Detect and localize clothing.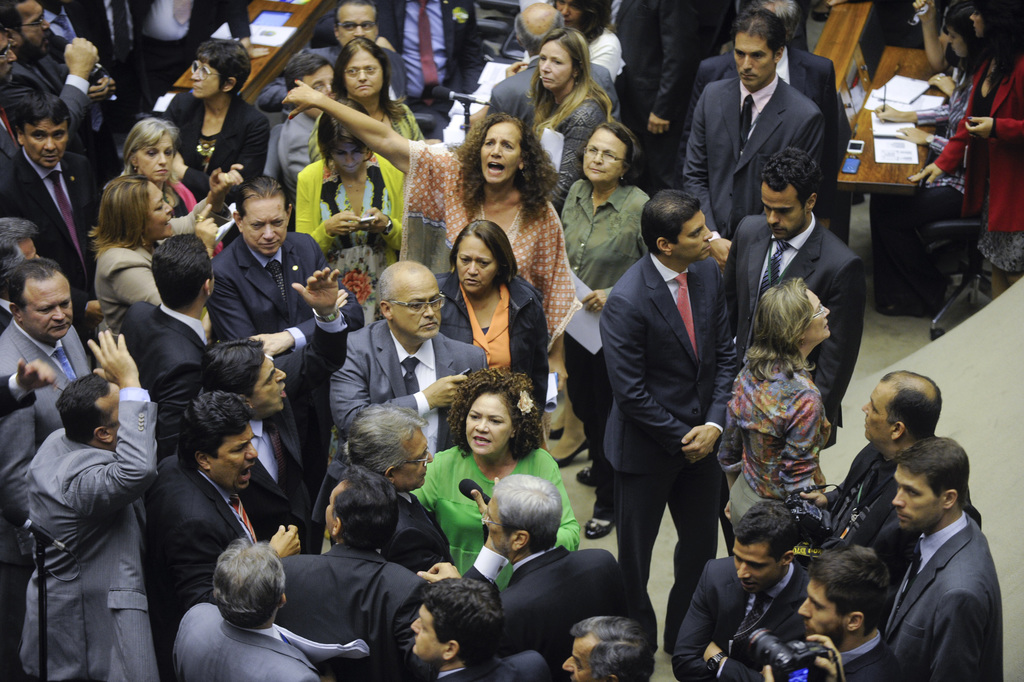
Localized at (548, 173, 669, 458).
